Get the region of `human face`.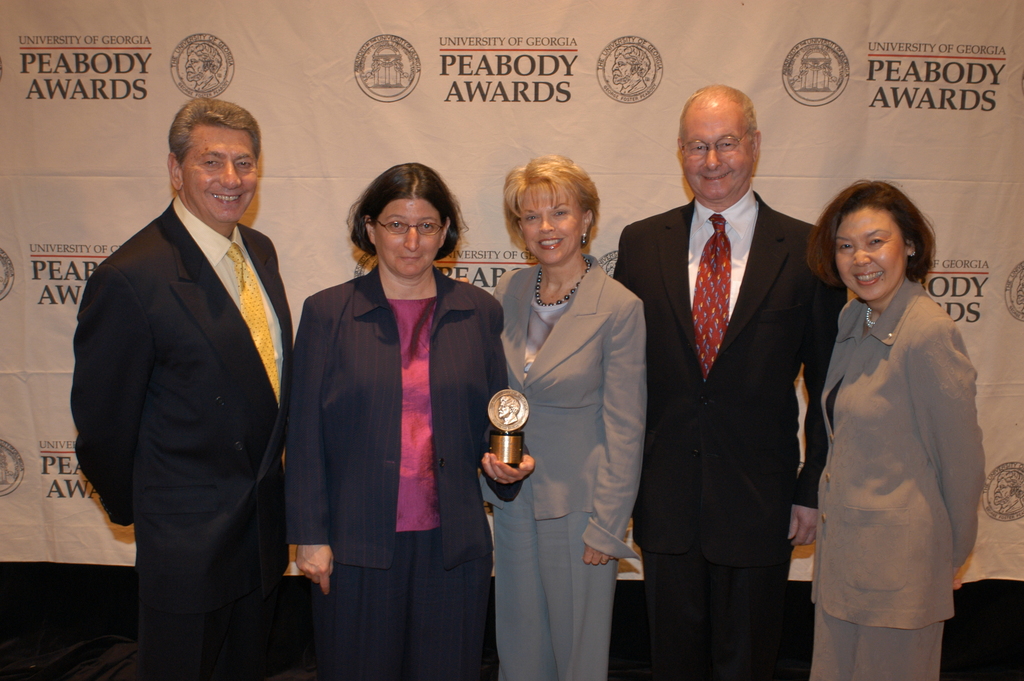
x1=678, y1=100, x2=753, y2=204.
